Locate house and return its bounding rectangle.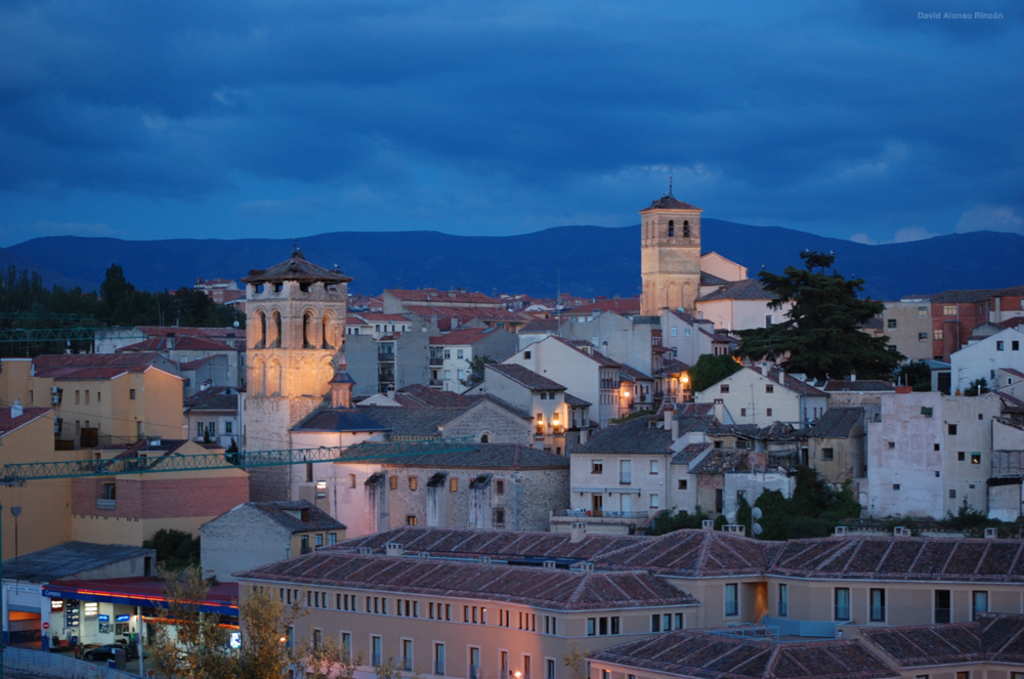
(left=477, top=358, right=570, bottom=419).
